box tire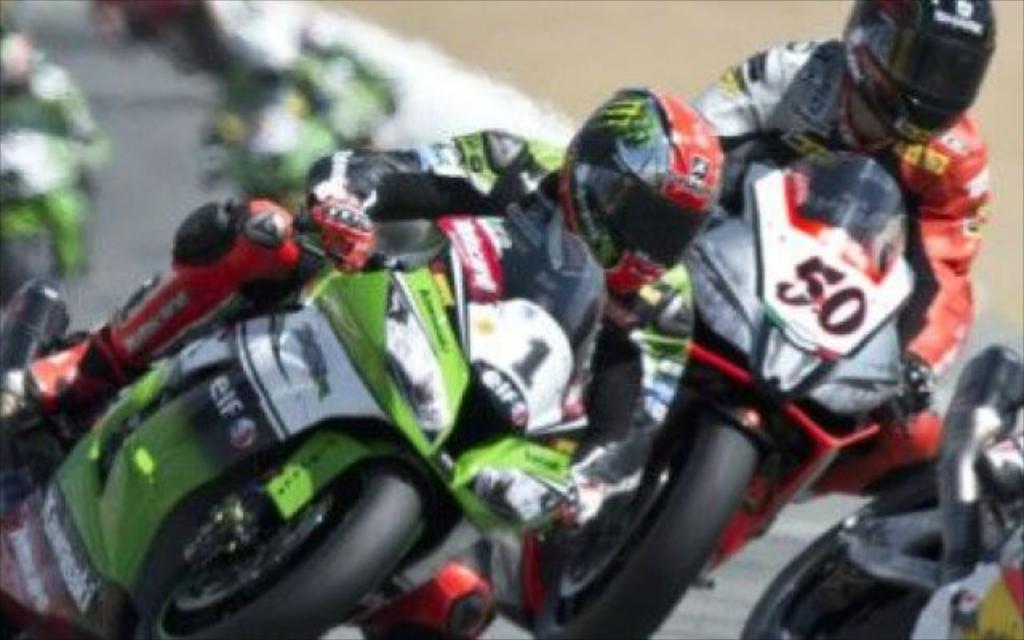
region(746, 498, 939, 638)
